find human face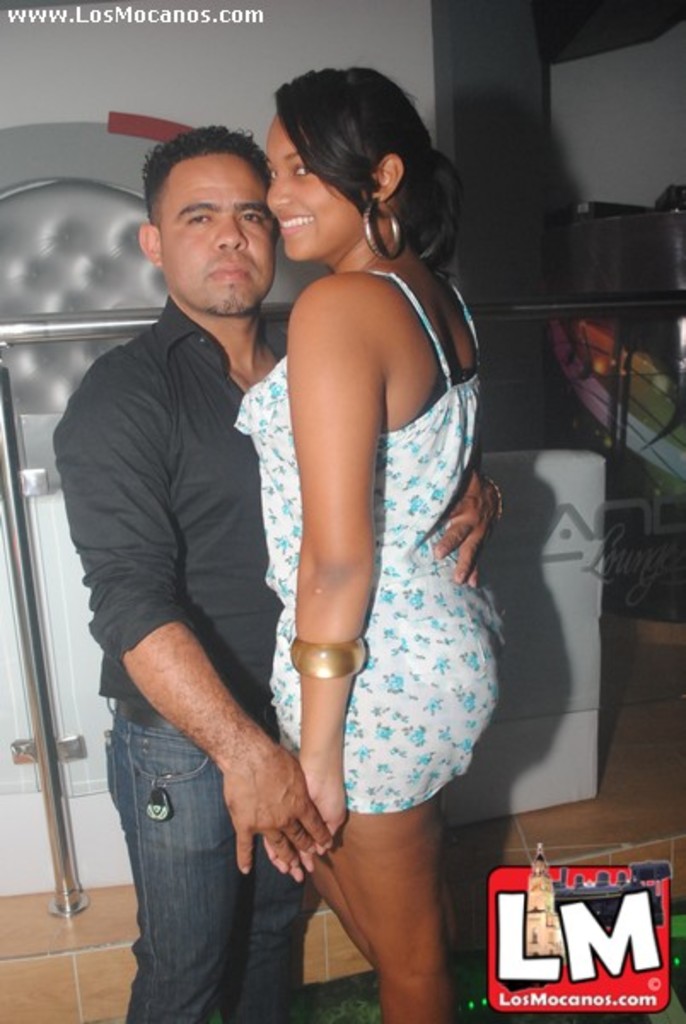
l=266, t=121, r=348, b=270
